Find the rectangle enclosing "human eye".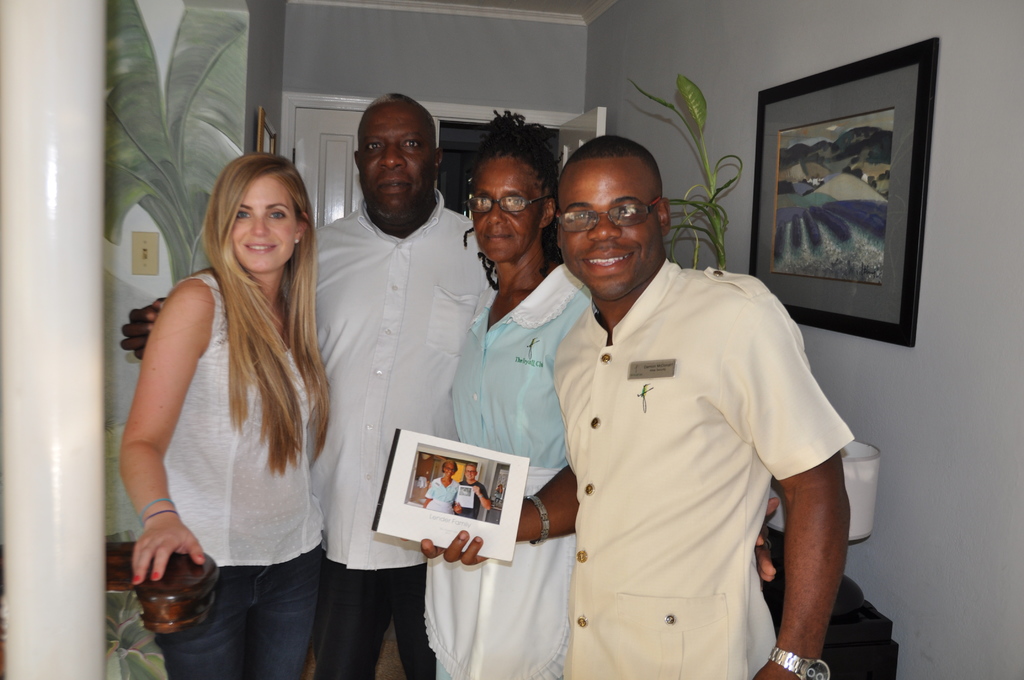
box=[507, 193, 522, 209].
